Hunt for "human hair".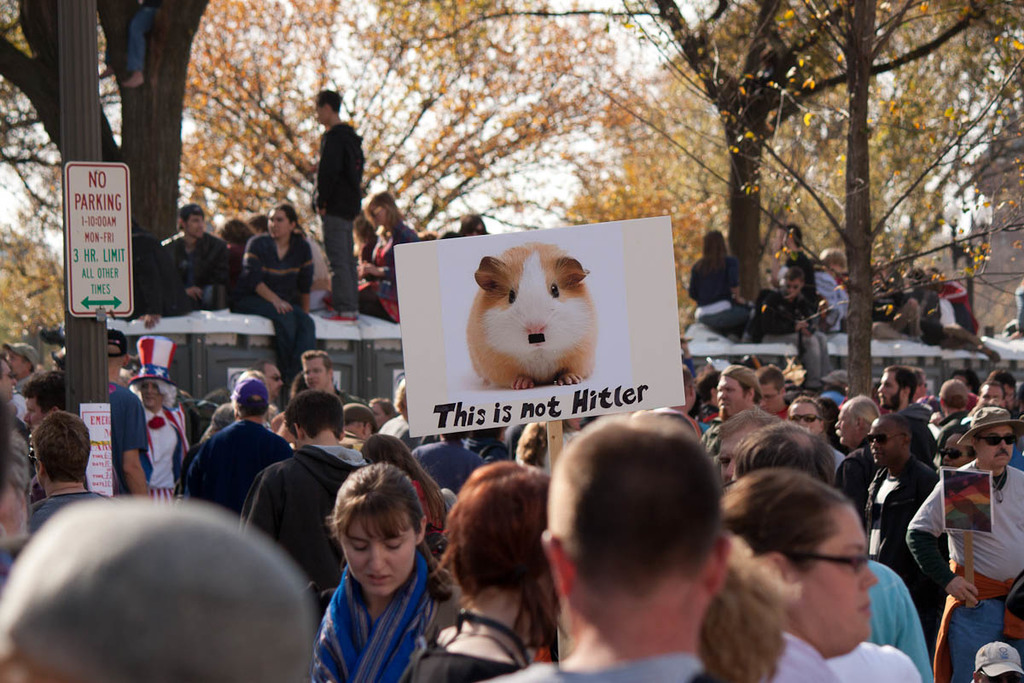
Hunted down at l=783, t=266, r=805, b=283.
